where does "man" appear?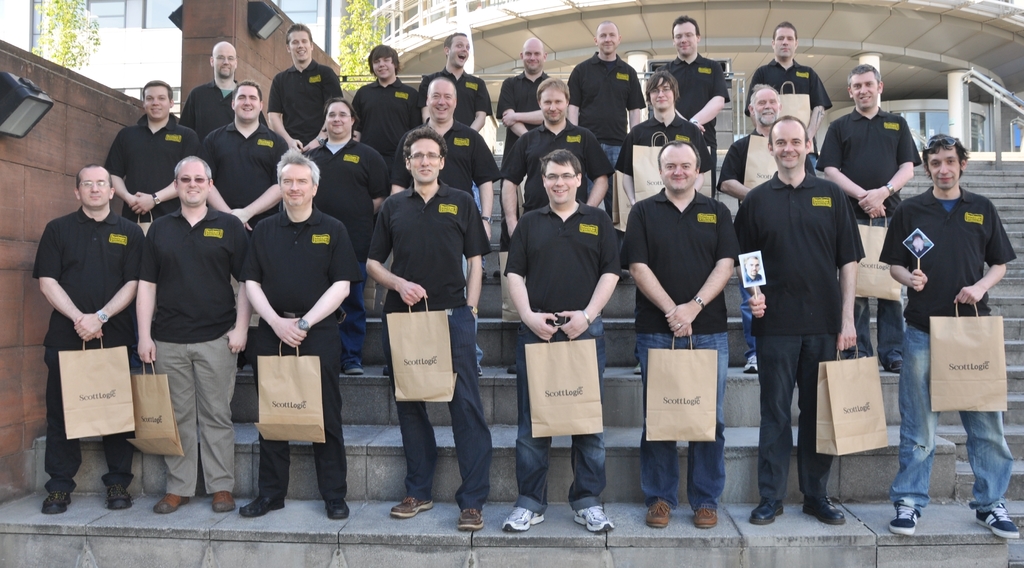
Appears at x1=877 y1=138 x2=1018 y2=536.
